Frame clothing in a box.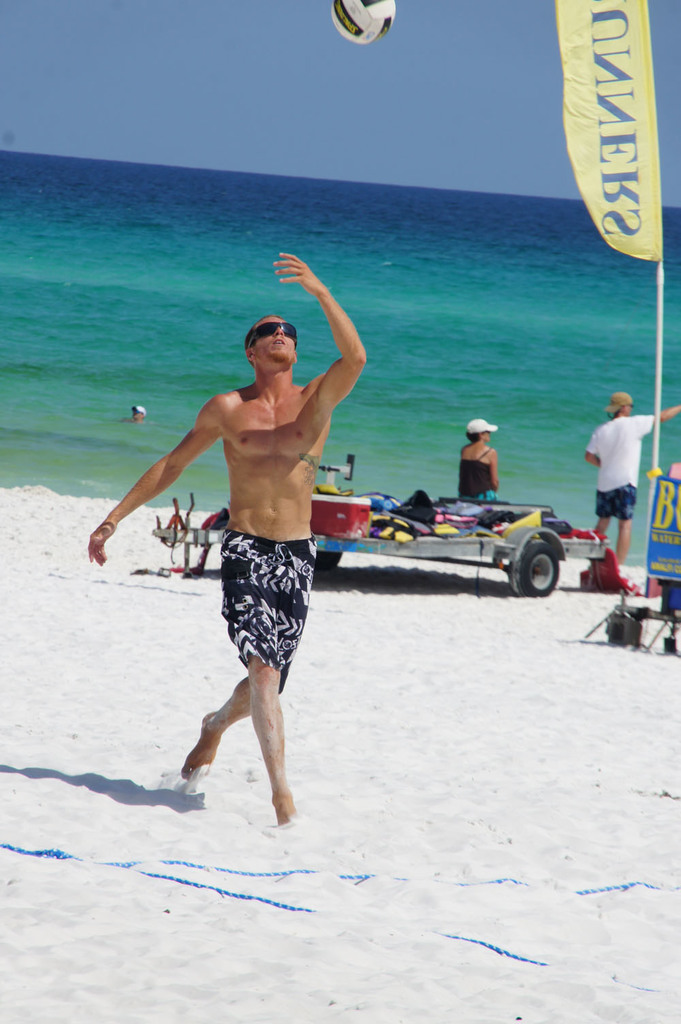
bbox(597, 401, 659, 565).
